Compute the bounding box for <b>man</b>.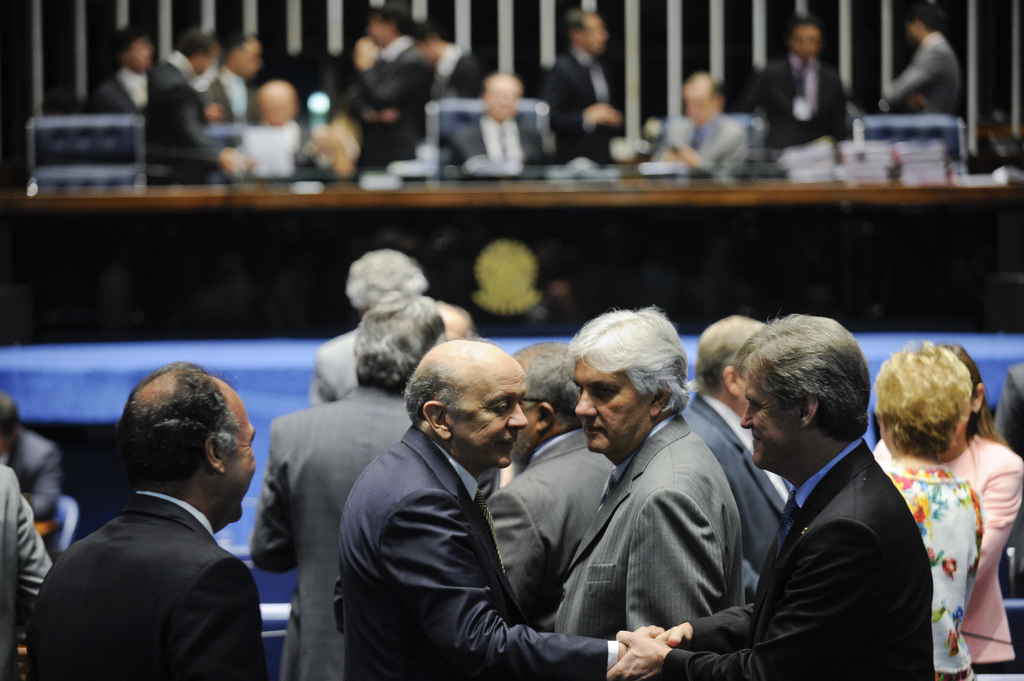
detection(602, 314, 939, 680).
